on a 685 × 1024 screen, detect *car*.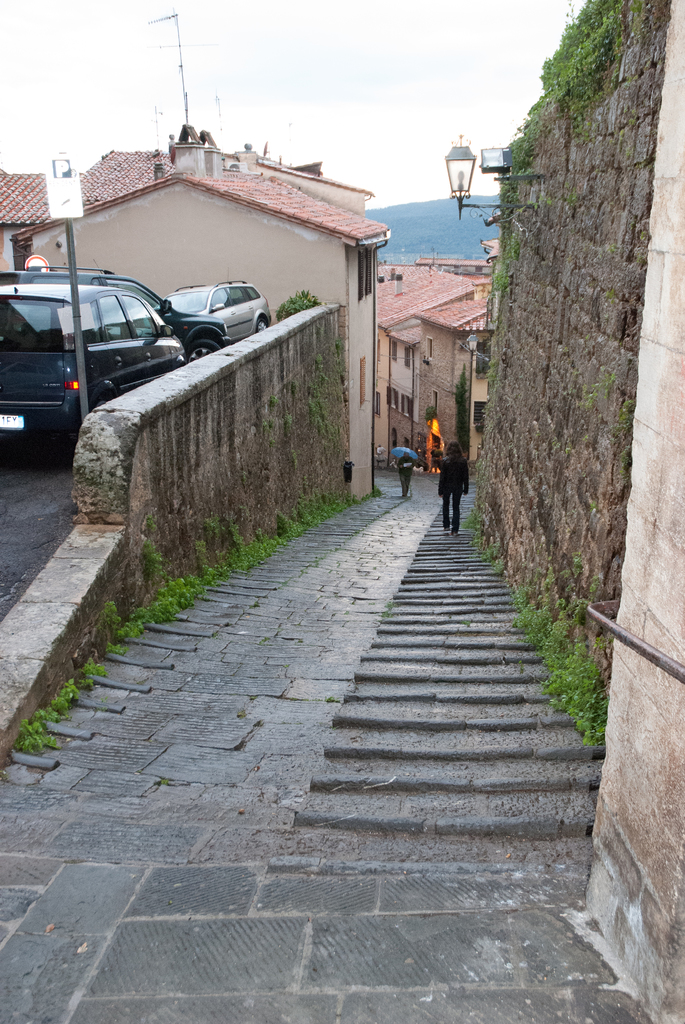
[0,258,229,361].
